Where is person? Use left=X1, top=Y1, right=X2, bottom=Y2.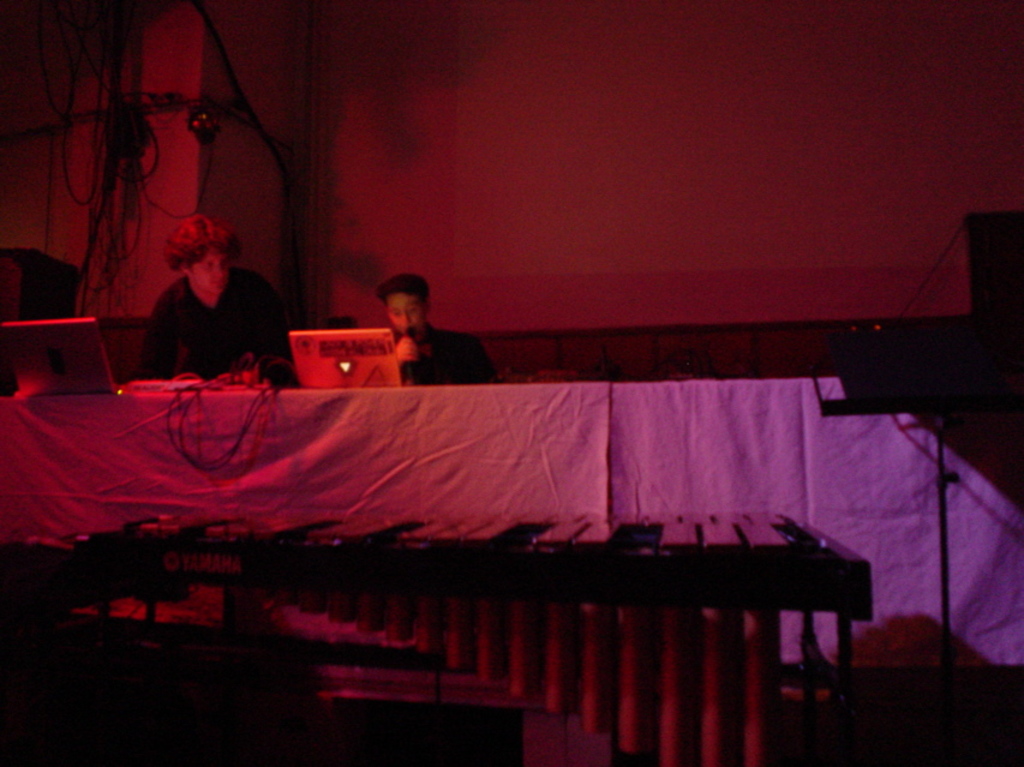
left=133, top=196, right=279, bottom=383.
